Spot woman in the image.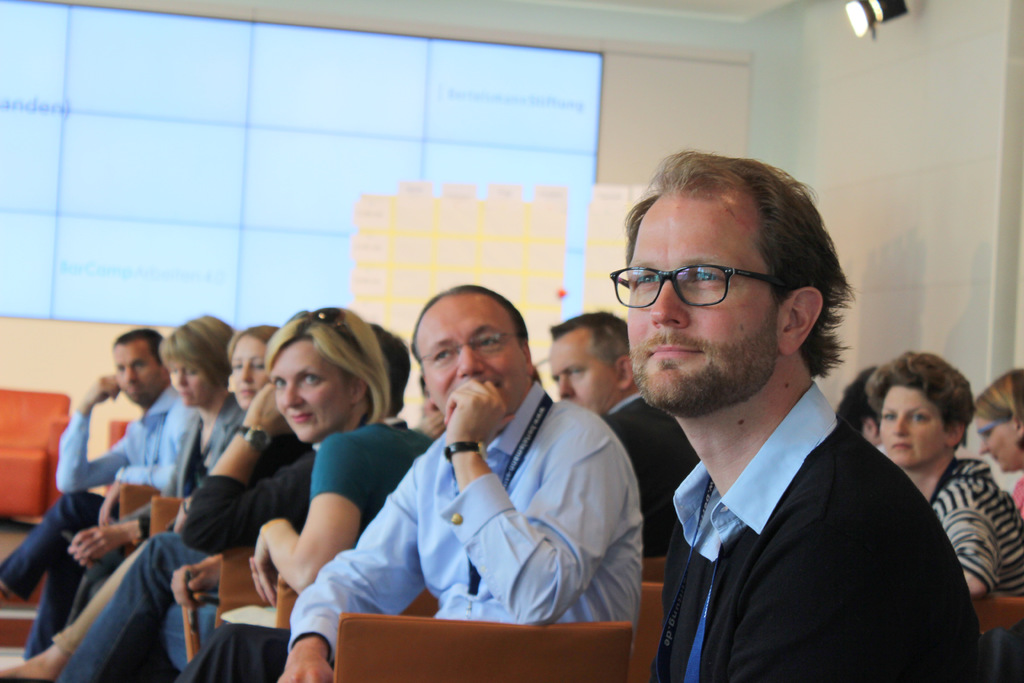
woman found at bbox(850, 342, 1023, 682).
